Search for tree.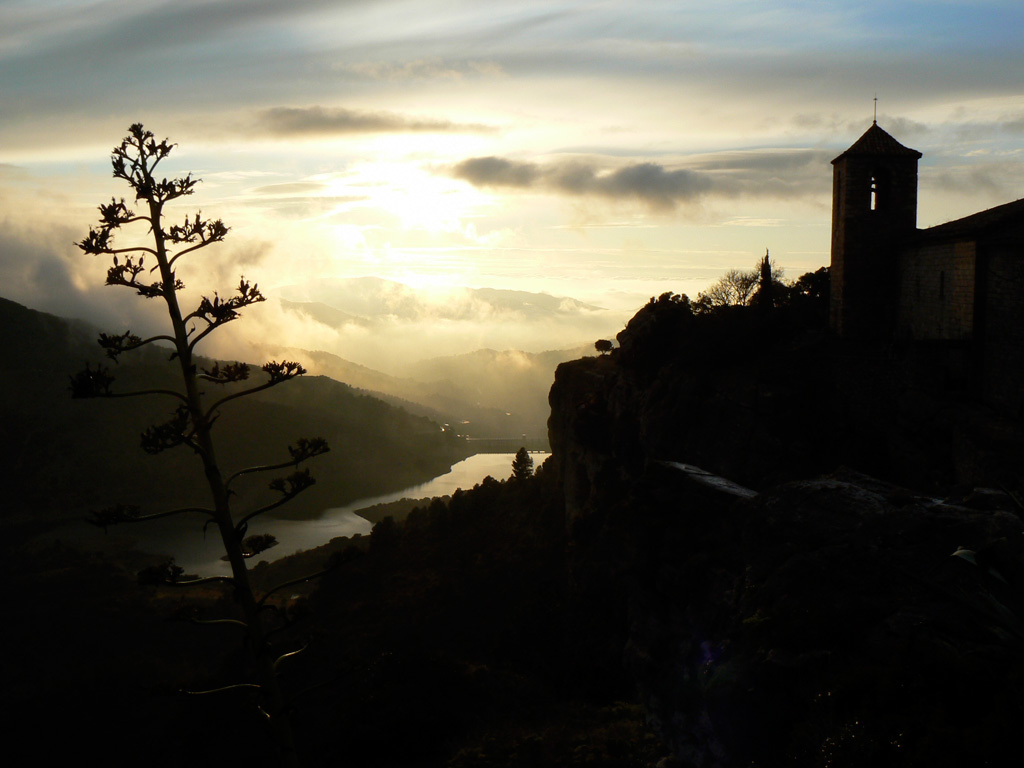
Found at (85, 540, 183, 603).
